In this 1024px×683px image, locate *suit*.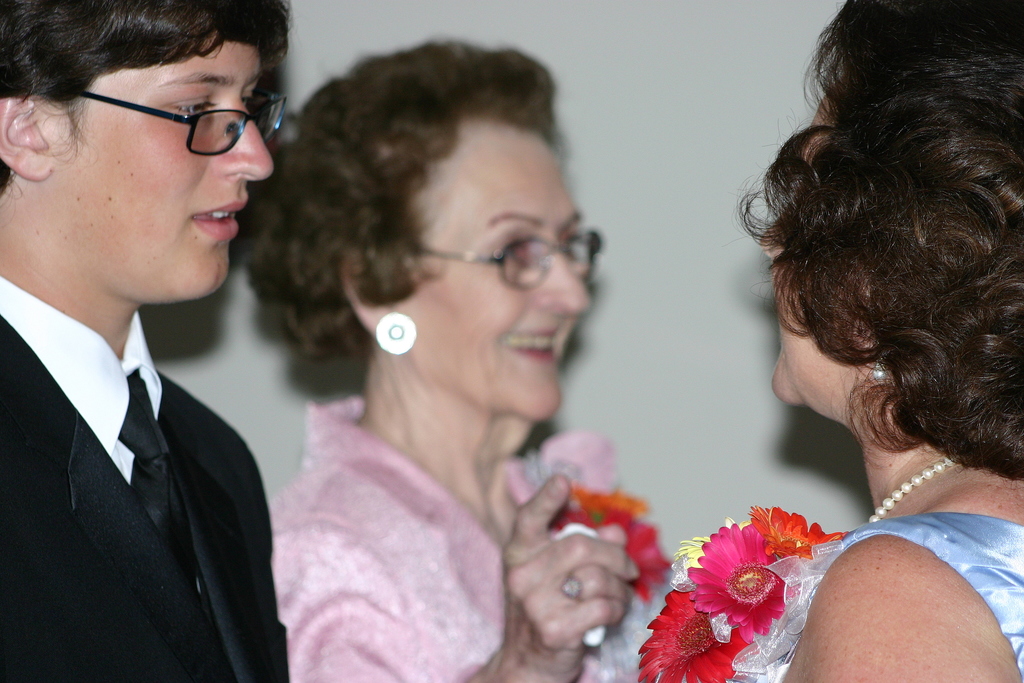
Bounding box: (left=0, top=274, right=288, bottom=682).
